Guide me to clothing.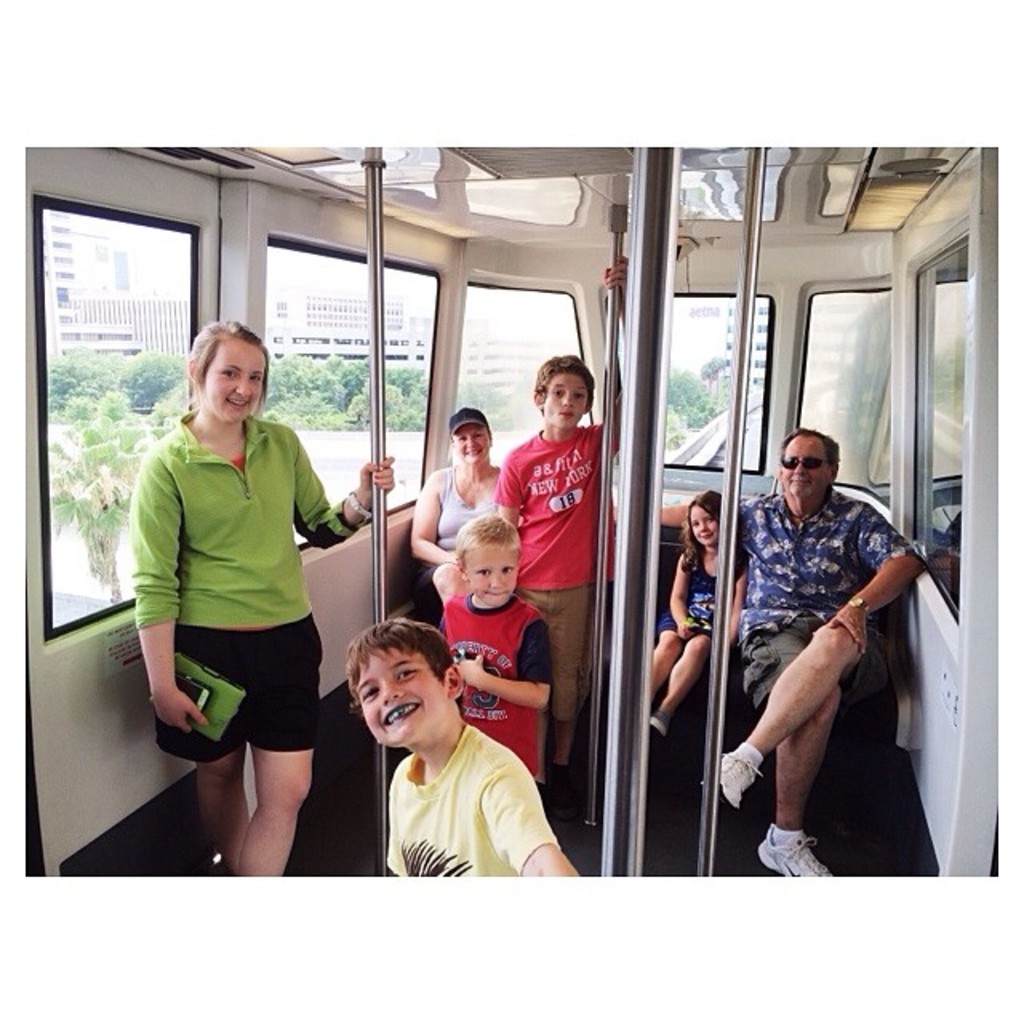
Guidance: select_region(659, 552, 746, 642).
